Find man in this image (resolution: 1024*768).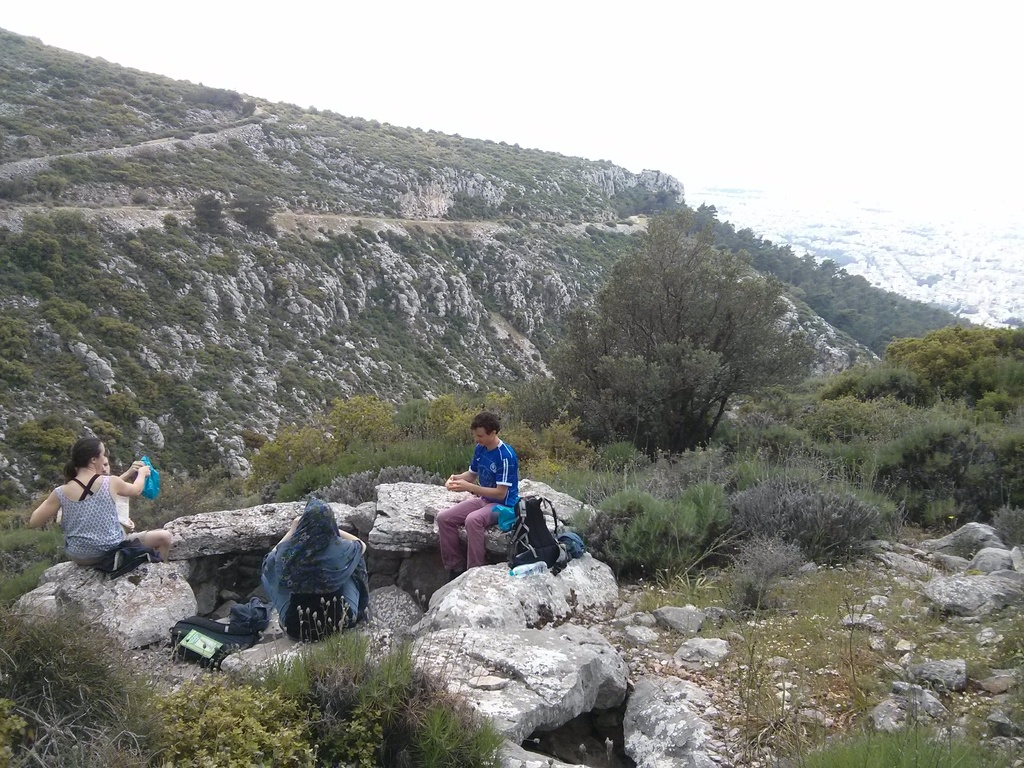
region(100, 456, 144, 529).
